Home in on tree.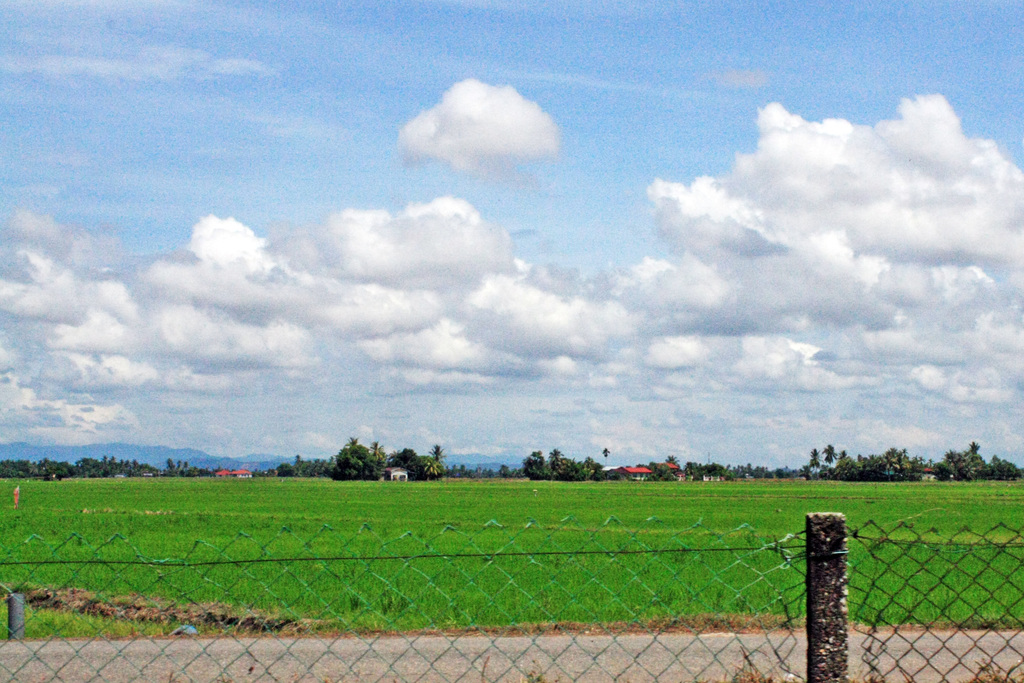
Homed in at {"left": 165, "top": 454, "right": 175, "bottom": 472}.
